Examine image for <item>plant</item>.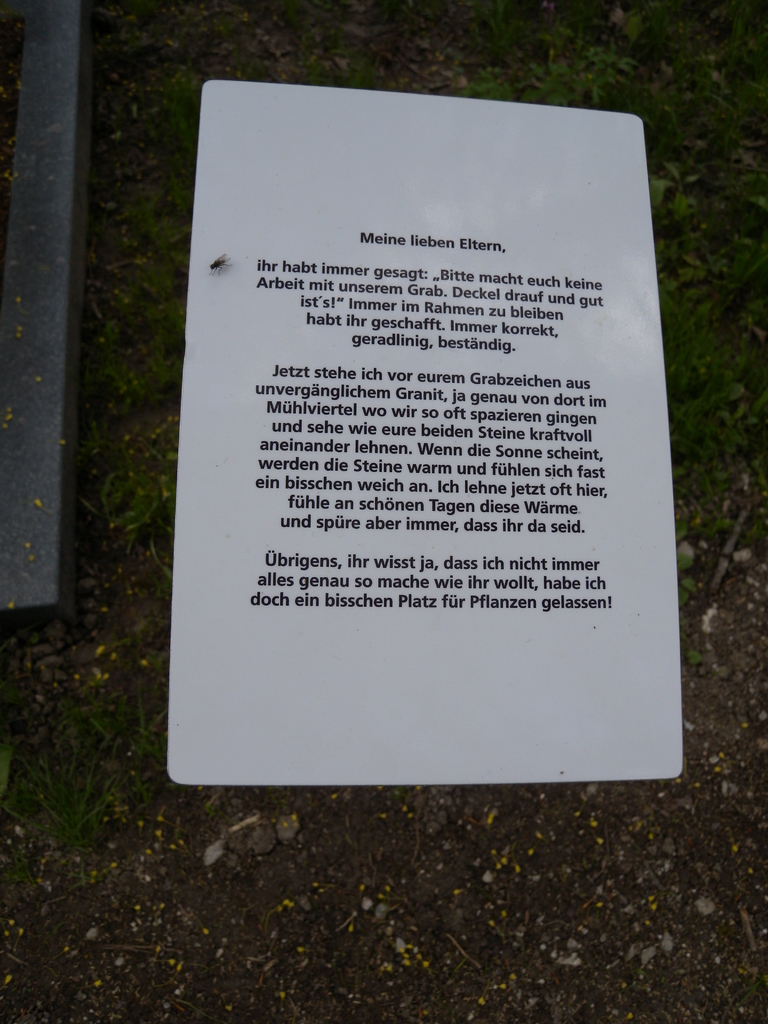
Examination result: select_region(0, 696, 148, 848).
